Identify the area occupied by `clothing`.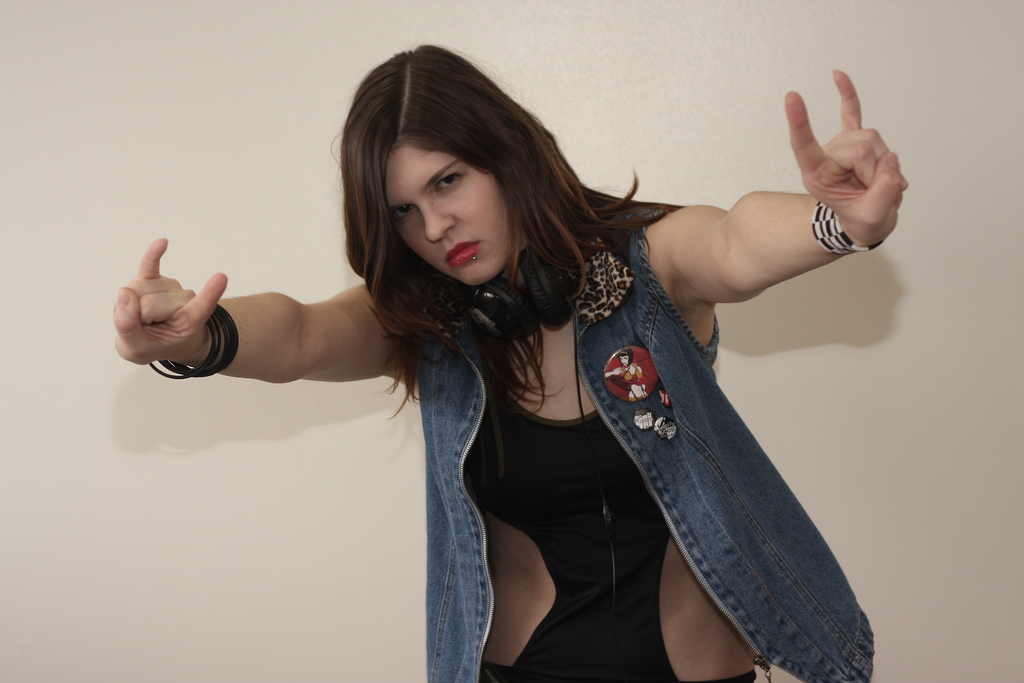
Area: bbox=[425, 204, 874, 682].
